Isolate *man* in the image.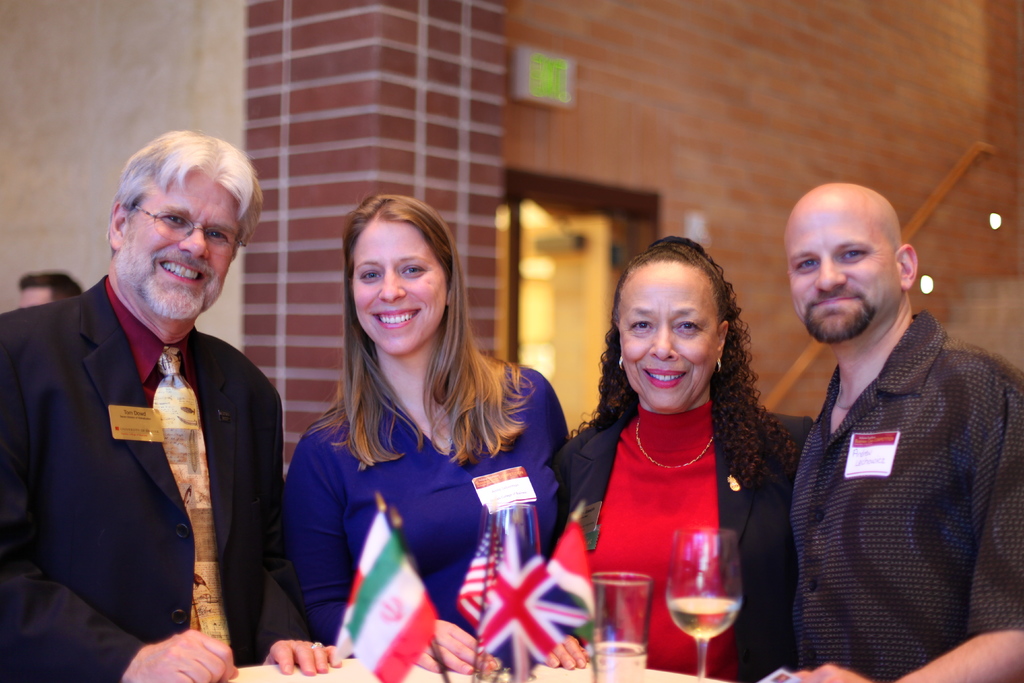
Isolated region: BBox(3, 138, 294, 668).
